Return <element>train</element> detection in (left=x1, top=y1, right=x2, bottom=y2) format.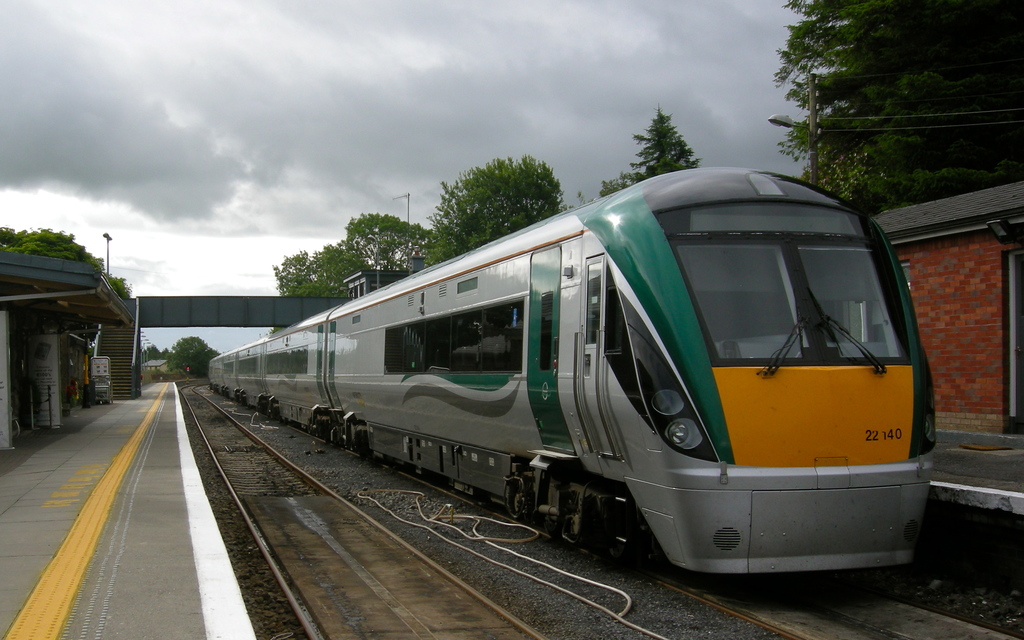
(left=209, top=168, right=934, bottom=578).
